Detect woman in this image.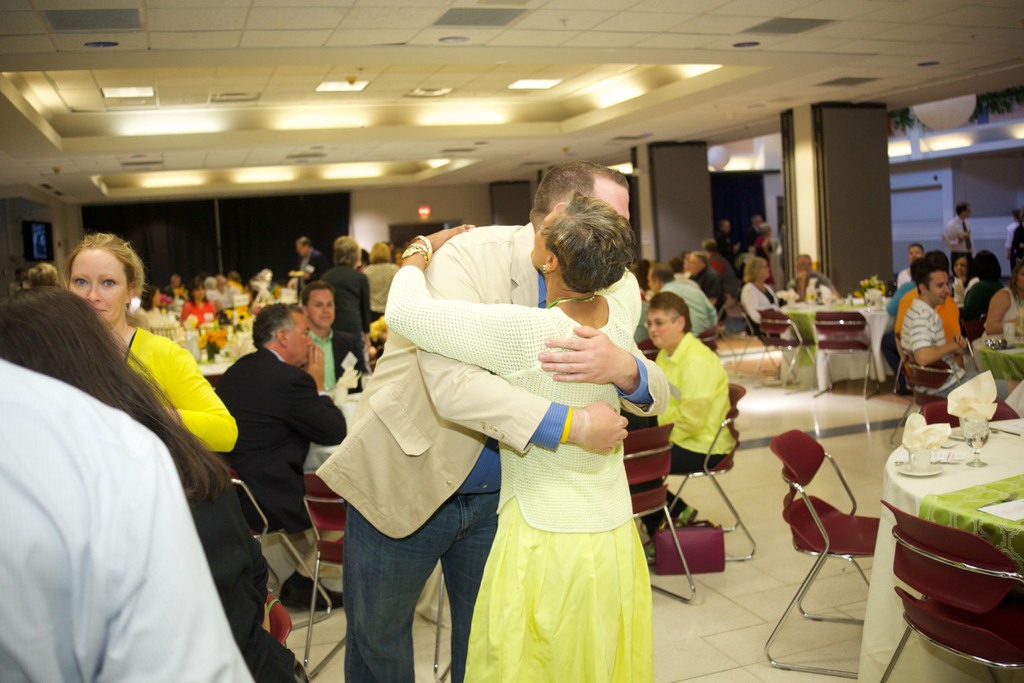
Detection: (132,282,170,327).
